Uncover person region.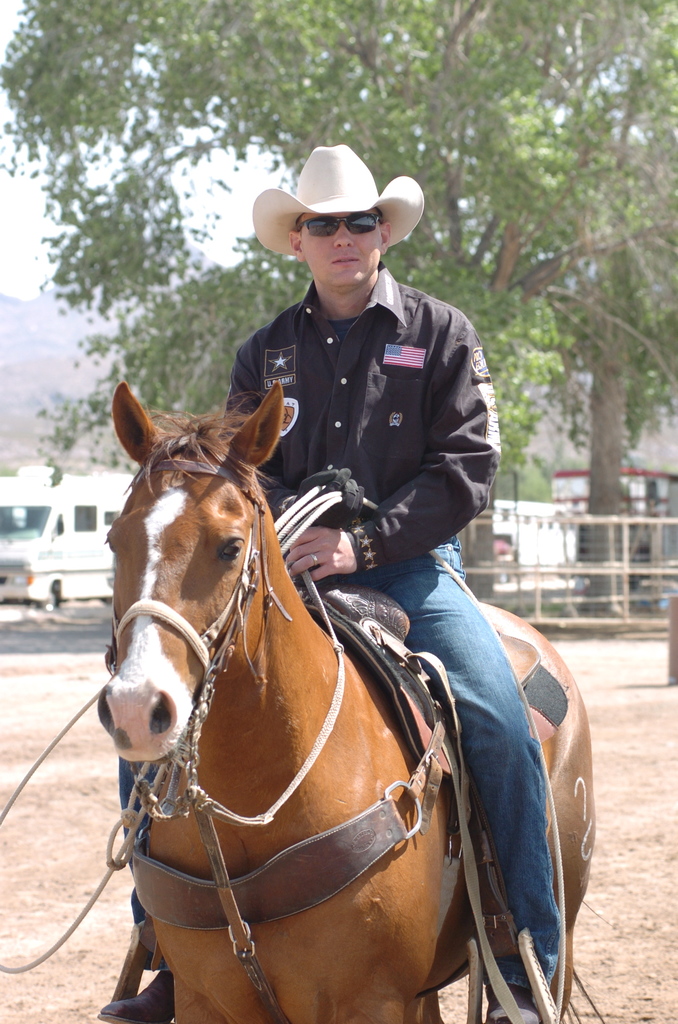
Uncovered: box(100, 145, 562, 1023).
